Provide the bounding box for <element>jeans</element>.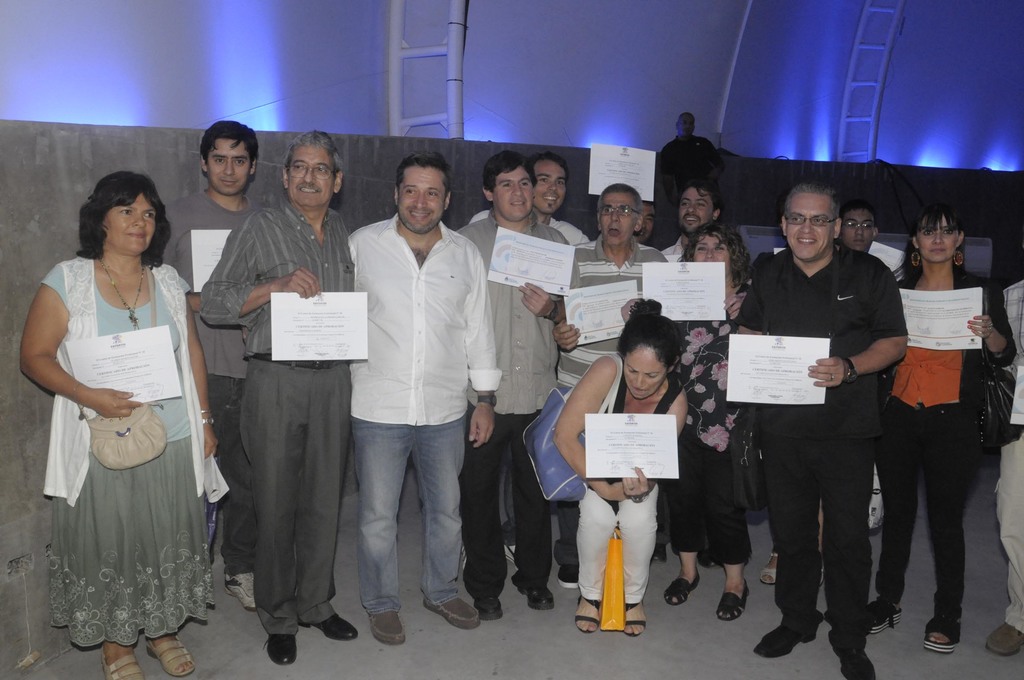
896,401,995,649.
